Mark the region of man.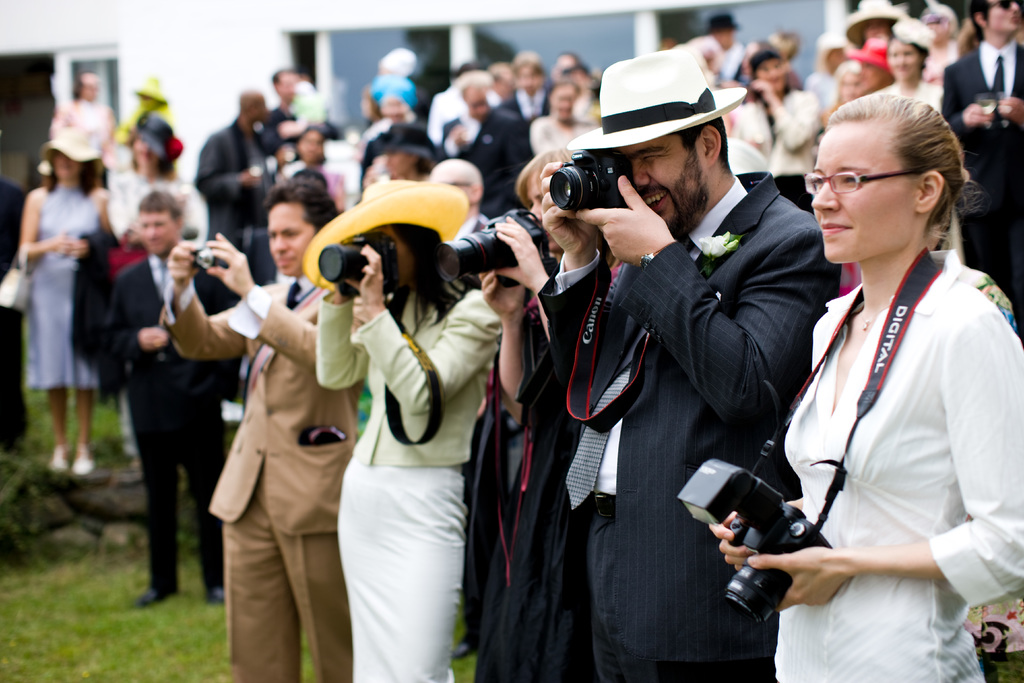
Region: left=95, top=188, right=225, bottom=609.
